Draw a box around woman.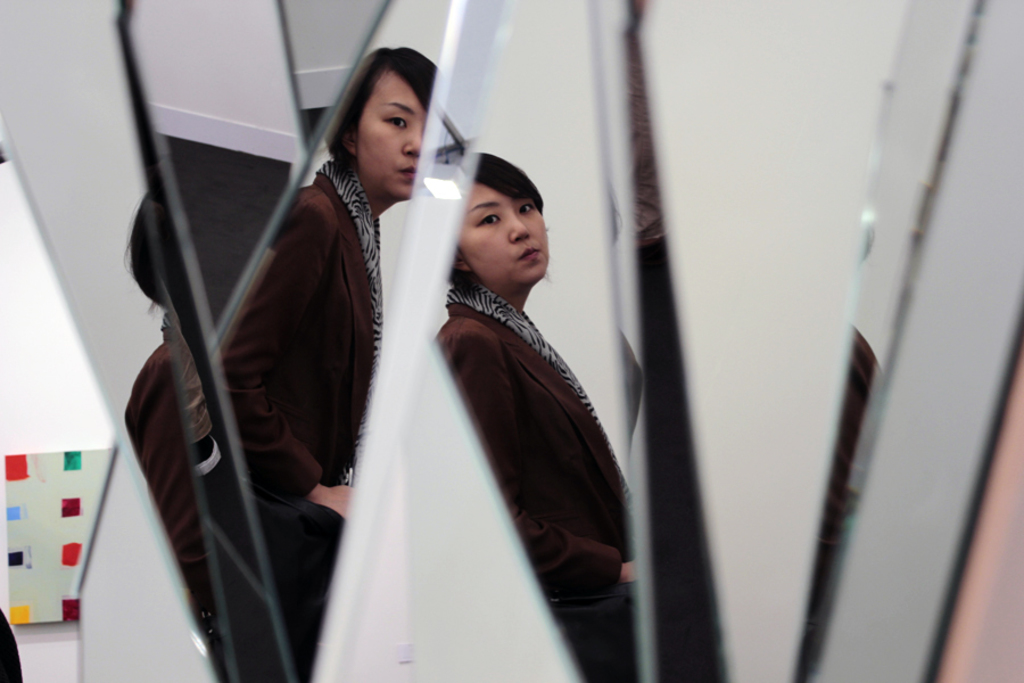
222:60:495:668.
